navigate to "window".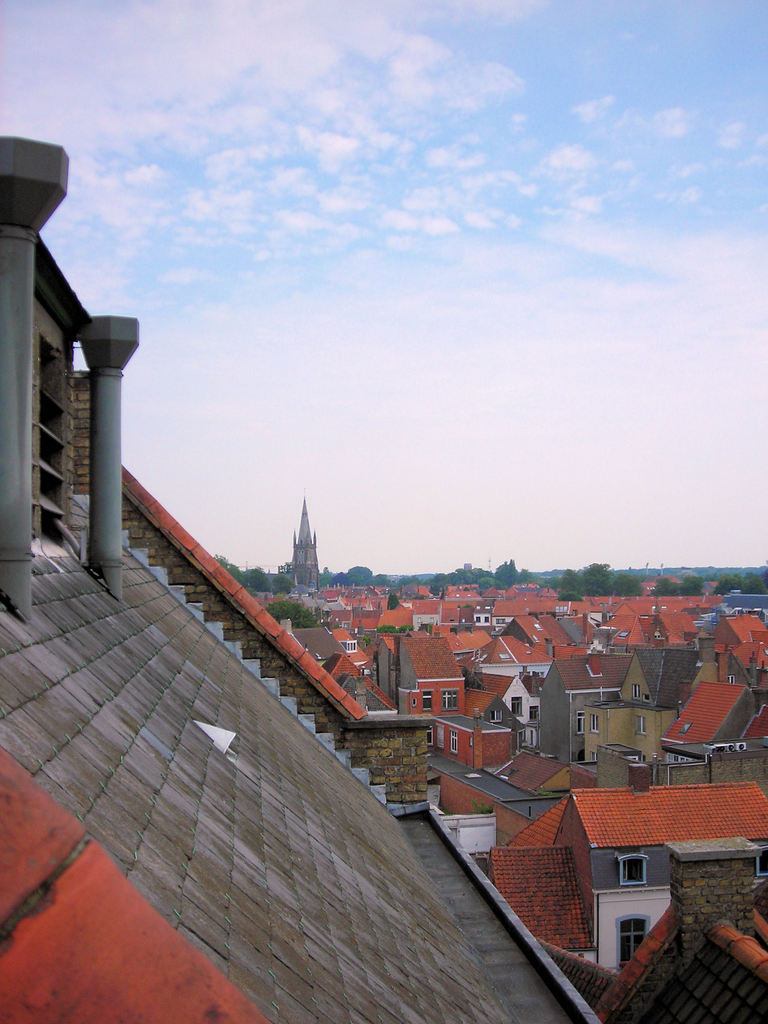
Navigation target: x1=347 y1=637 x2=359 y2=652.
